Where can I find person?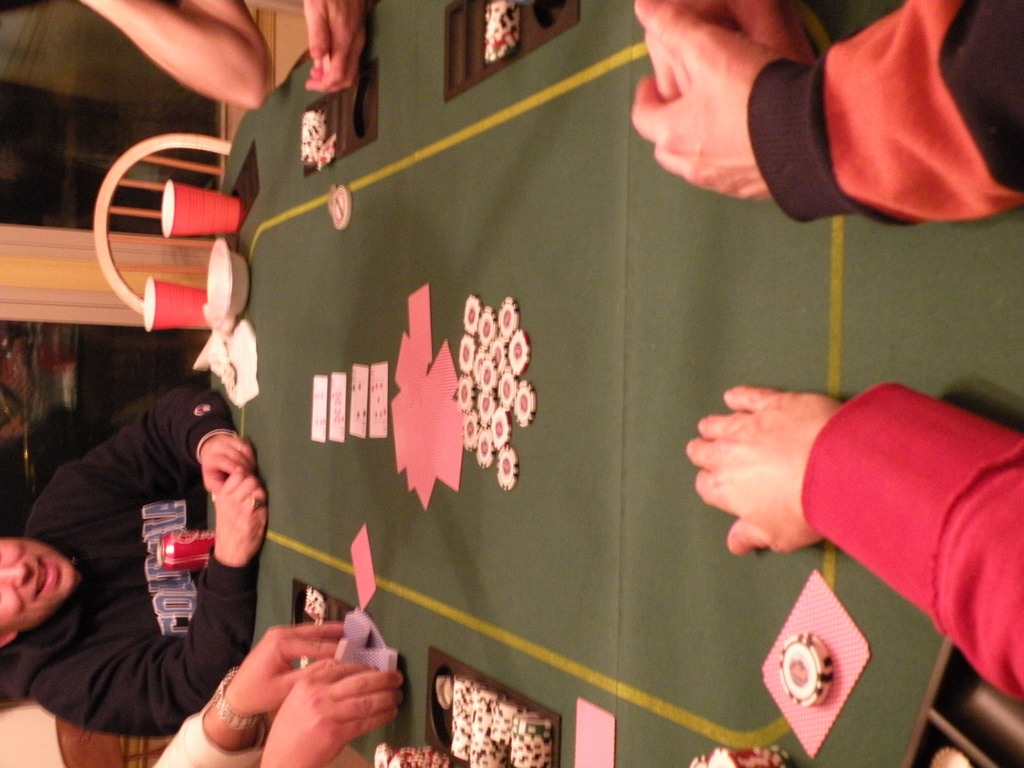
You can find it at BBox(680, 378, 1023, 722).
